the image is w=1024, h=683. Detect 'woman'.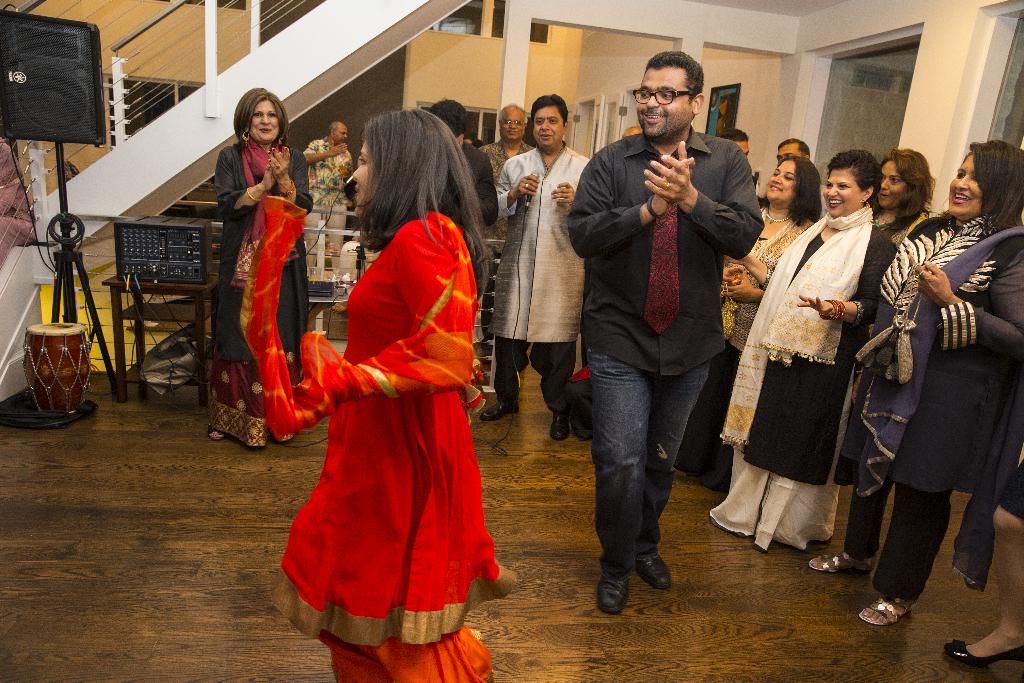
Detection: left=701, top=148, right=830, bottom=500.
